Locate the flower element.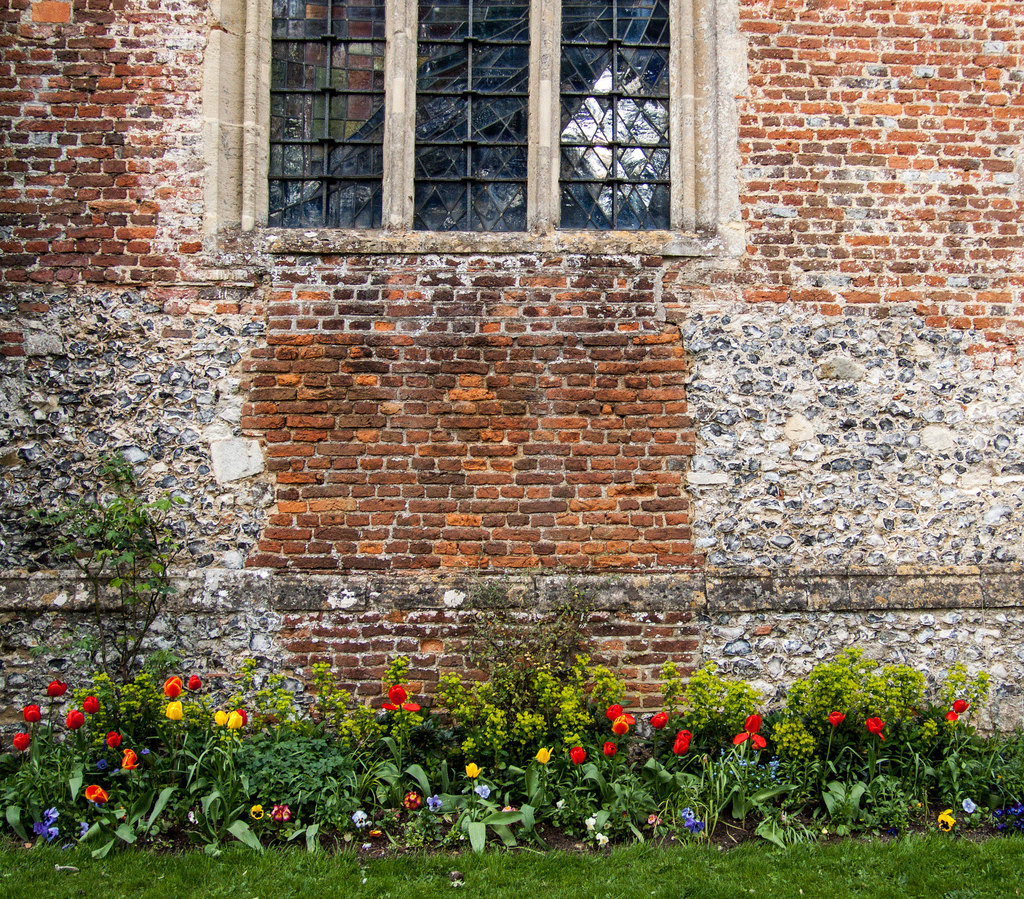
Element bbox: bbox=[426, 795, 444, 813].
